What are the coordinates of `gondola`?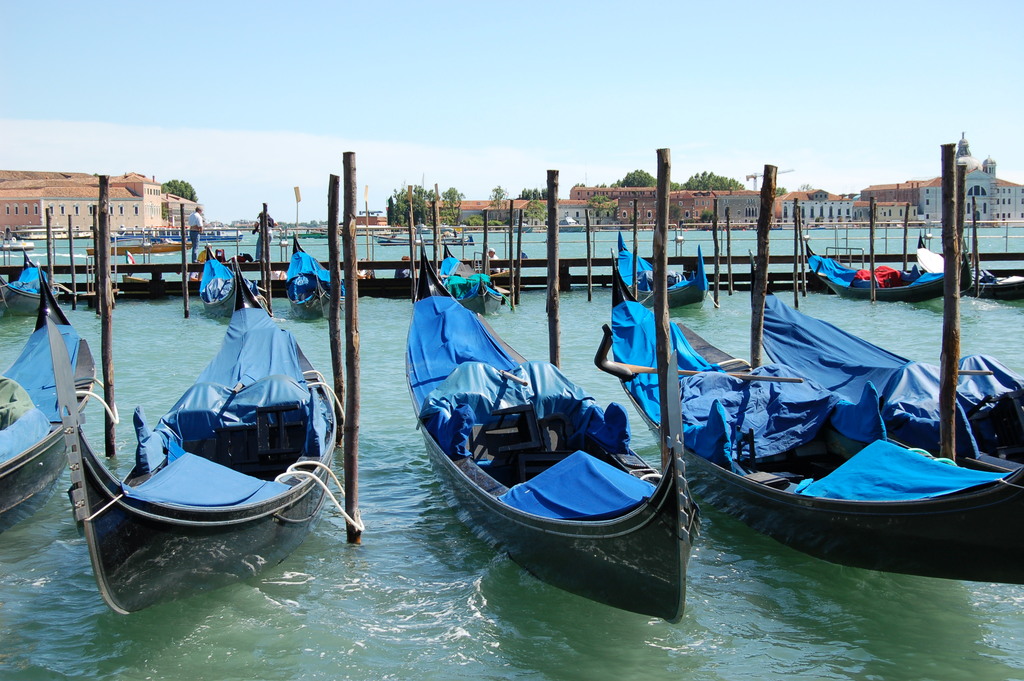
{"x1": 0, "y1": 261, "x2": 99, "y2": 516}.
